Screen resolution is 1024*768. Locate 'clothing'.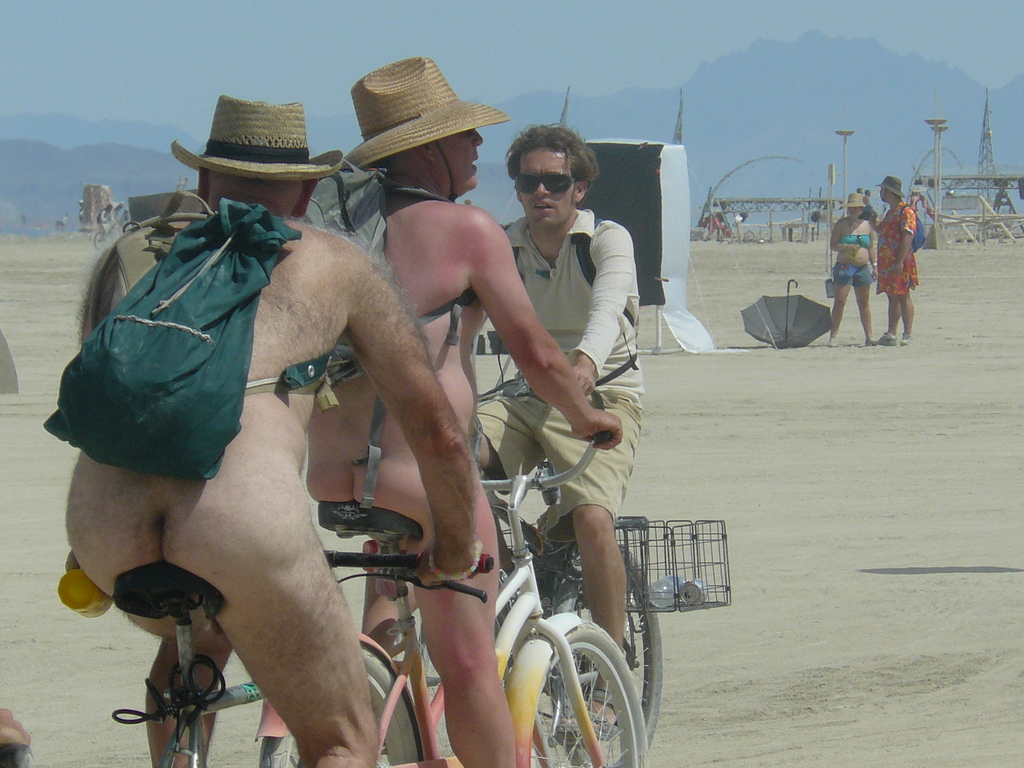
<region>461, 140, 644, 539</region>.
